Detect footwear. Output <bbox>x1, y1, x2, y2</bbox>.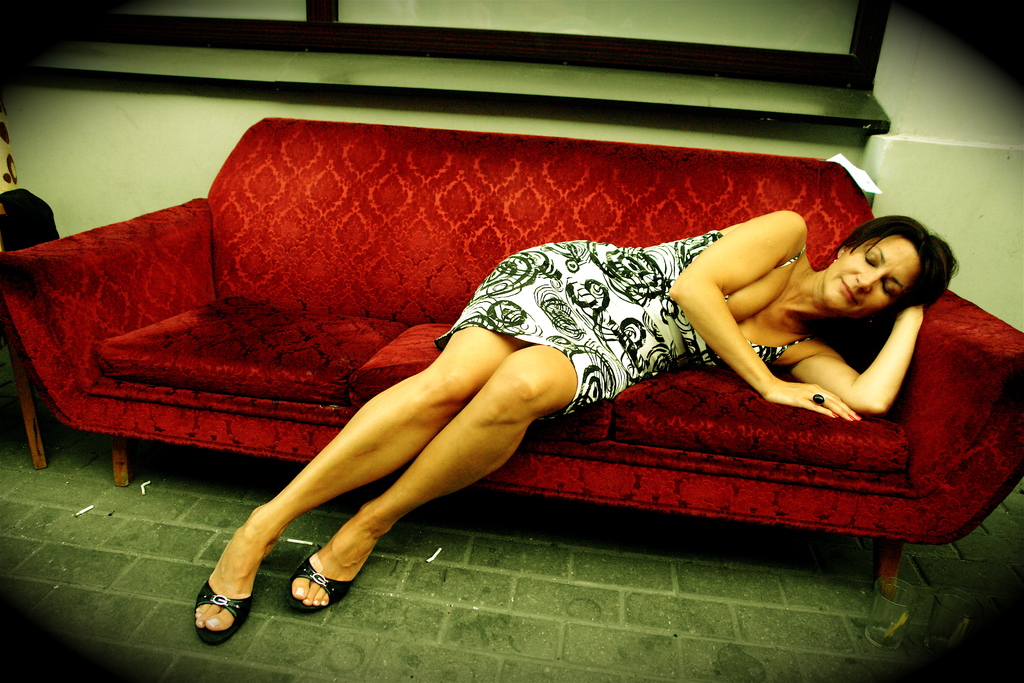
<bbox>280, 543, 359, 614</bbox>.
